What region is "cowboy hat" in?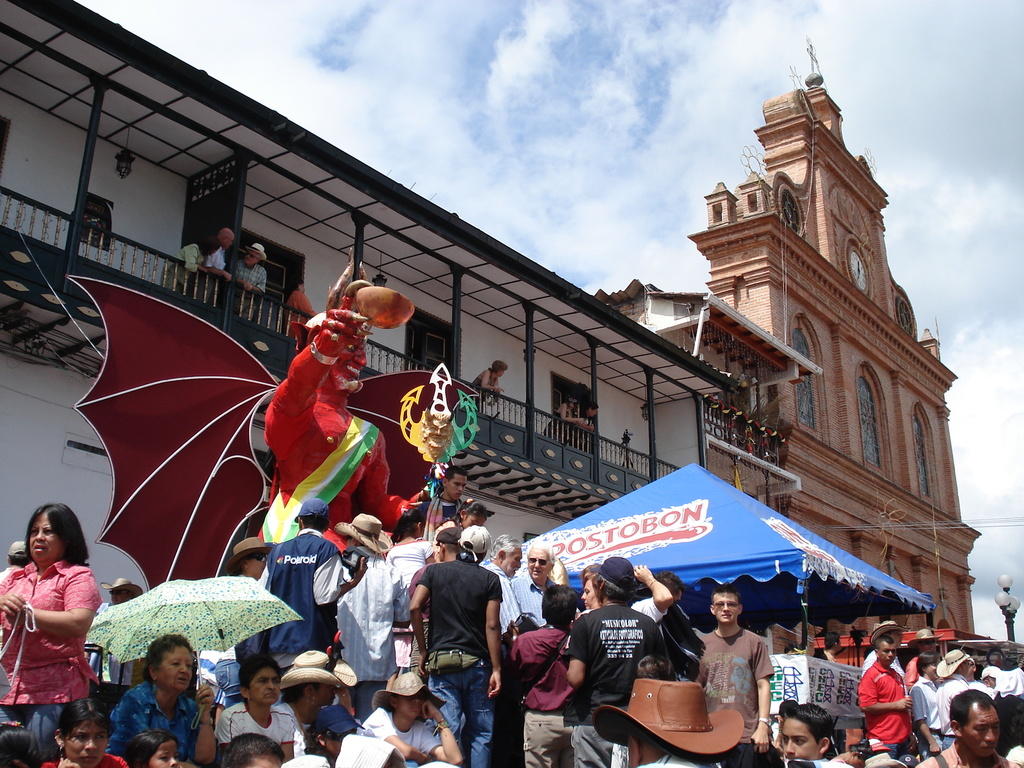
pyautogui.locateOnScreen(225, 536, 276, 576).
